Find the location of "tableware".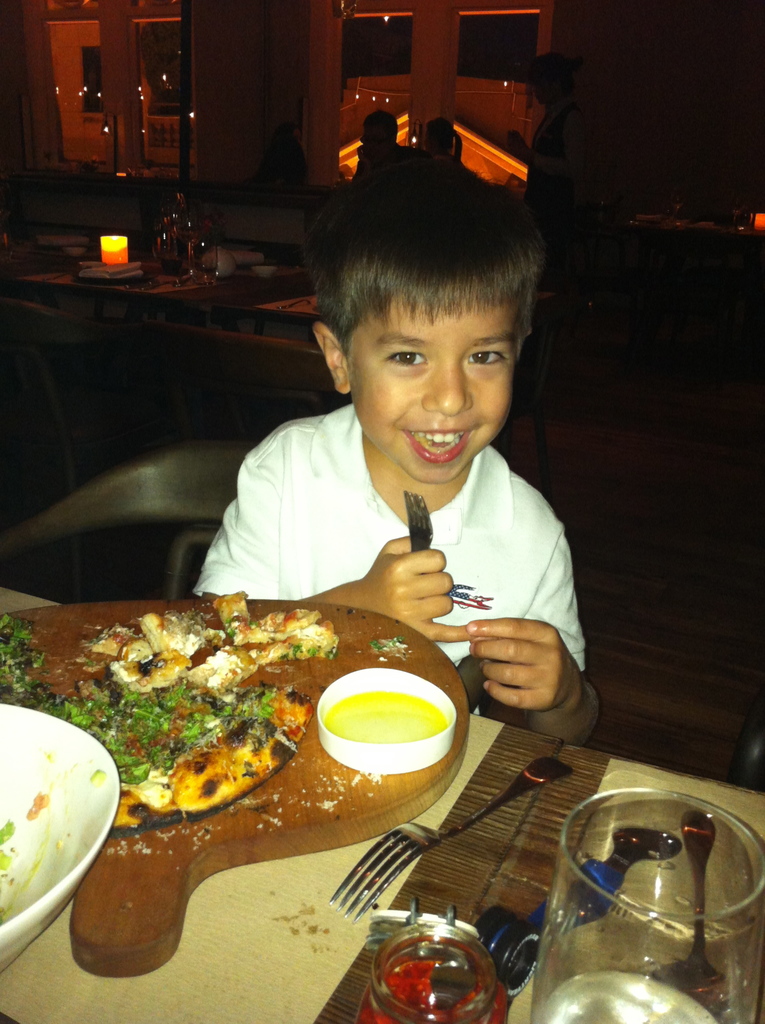
Location: bbox=[325, 755, 572, 923].
